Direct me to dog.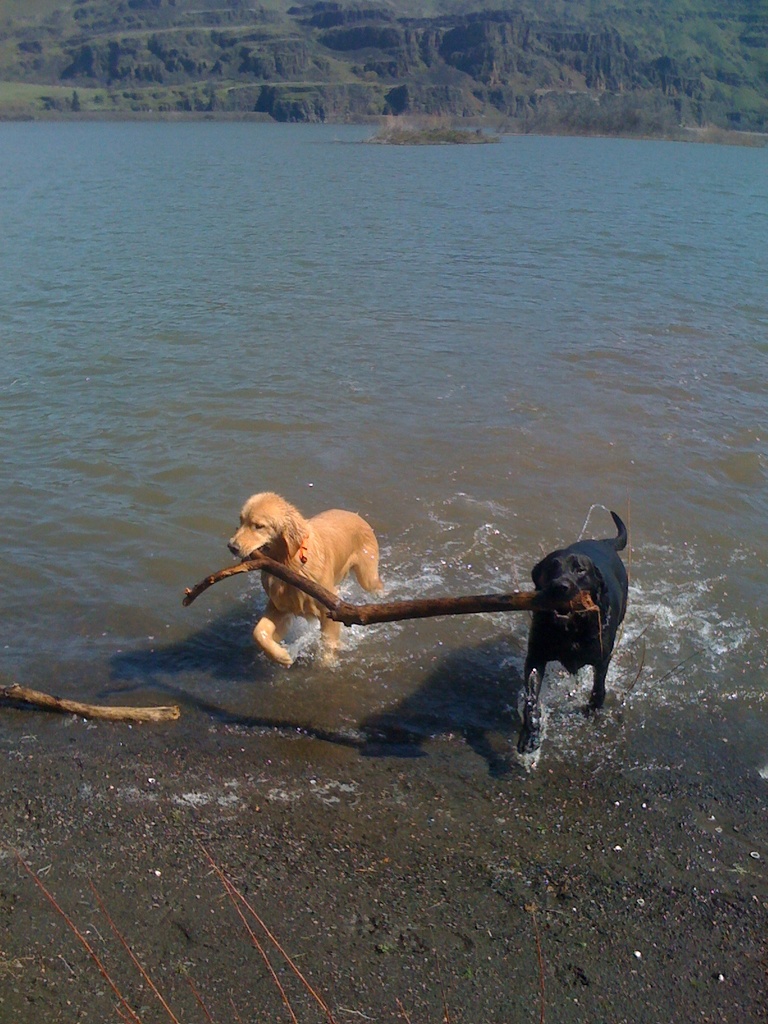
Direction: left=524, top=505, right=634, bottom=758.
